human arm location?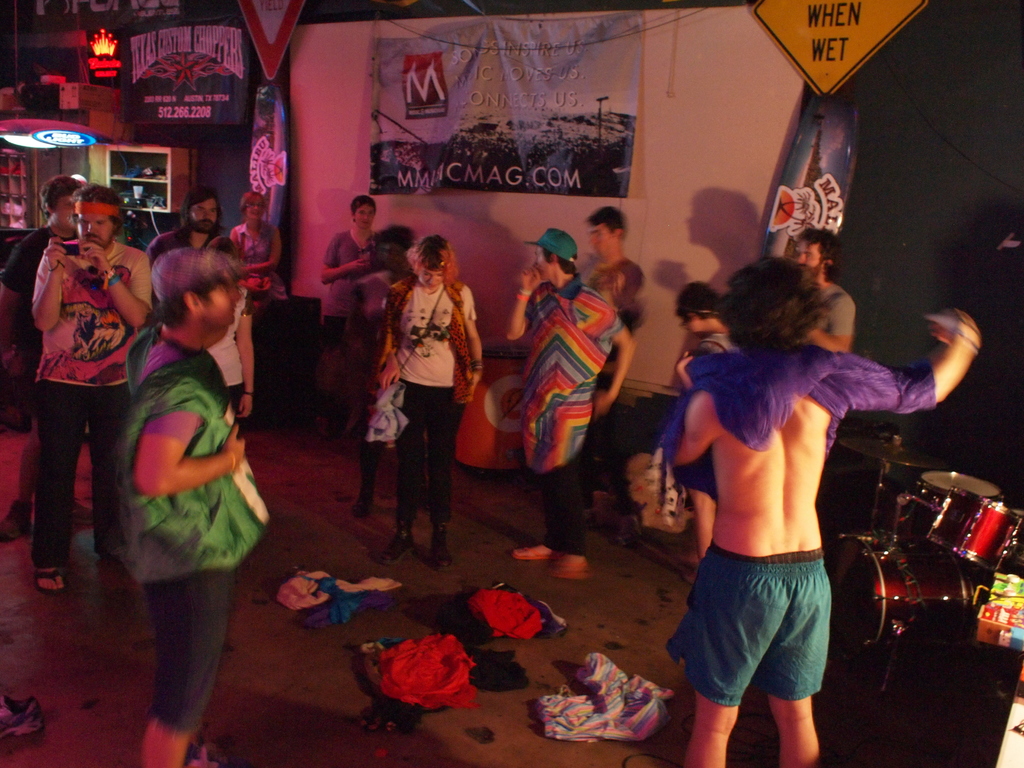
(left=452, top=283, right=488, bottom=403)
